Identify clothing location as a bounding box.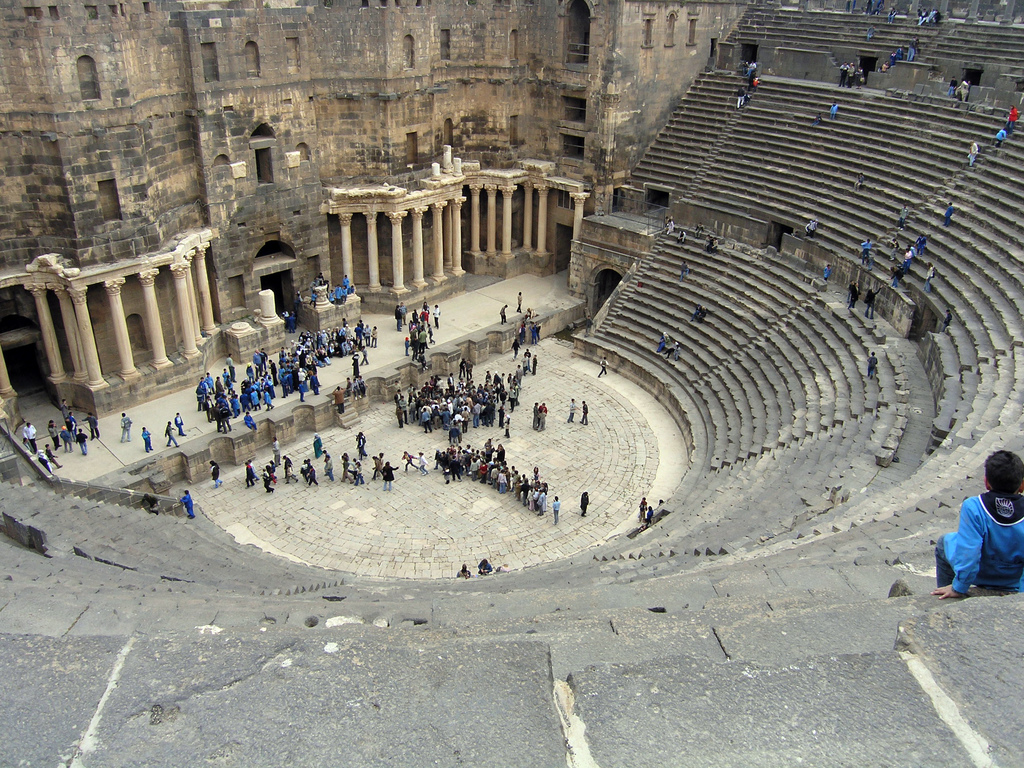
748/63/756/79.
